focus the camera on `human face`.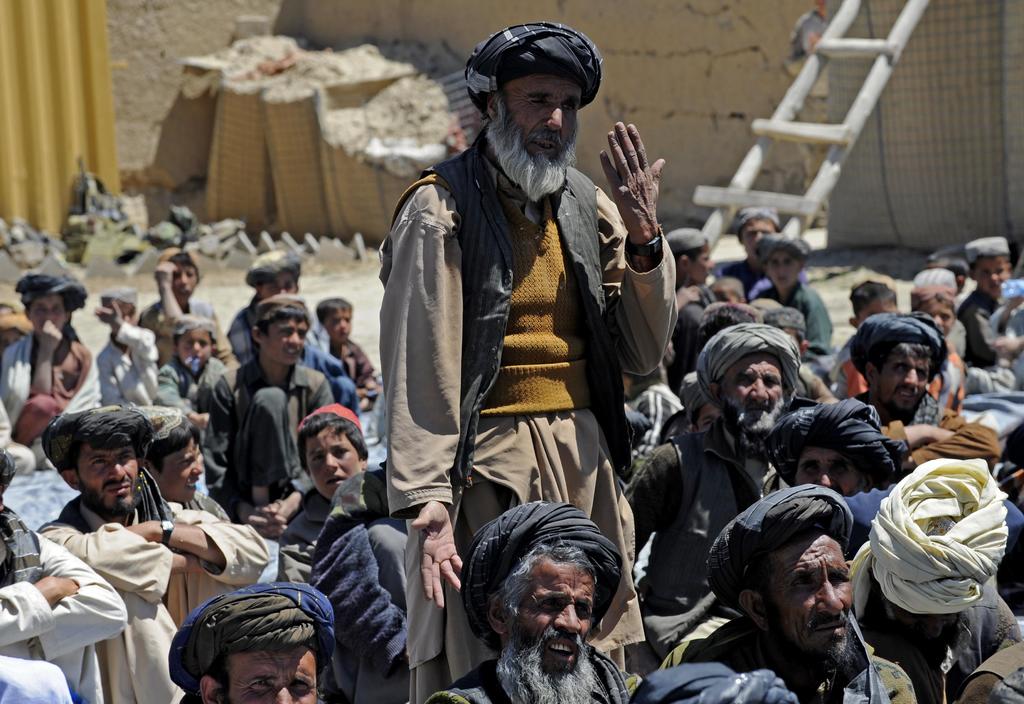
Focus region: bbox=[691, 249, 707, 284].
